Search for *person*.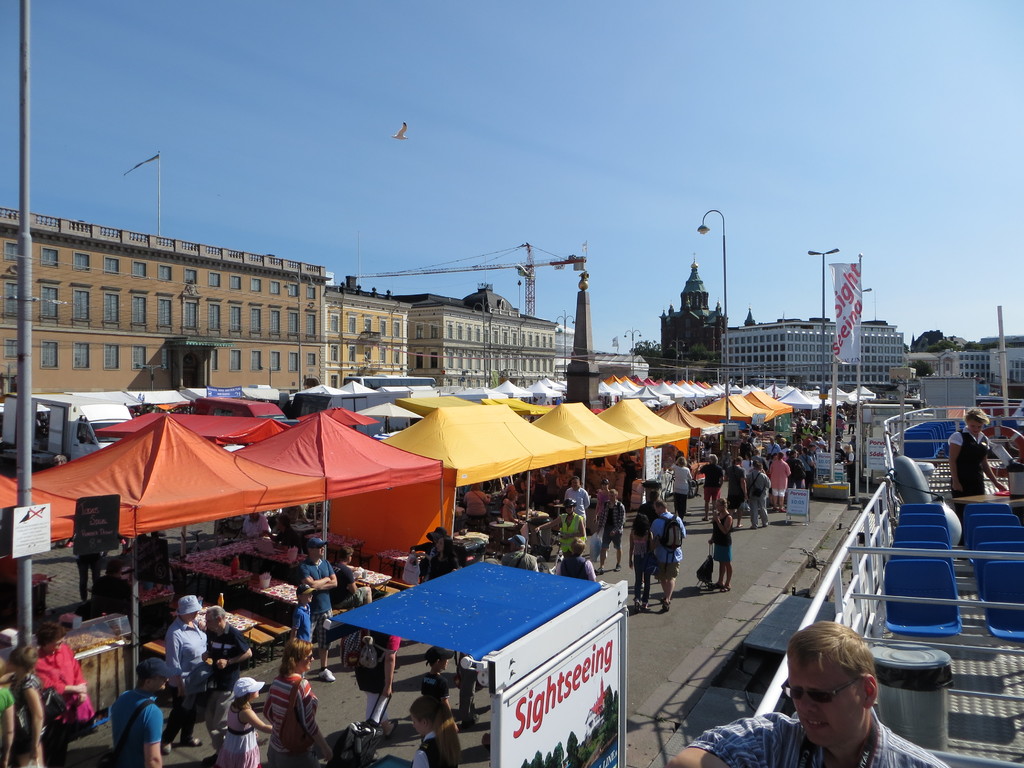
Found at [296,538,337,685].
